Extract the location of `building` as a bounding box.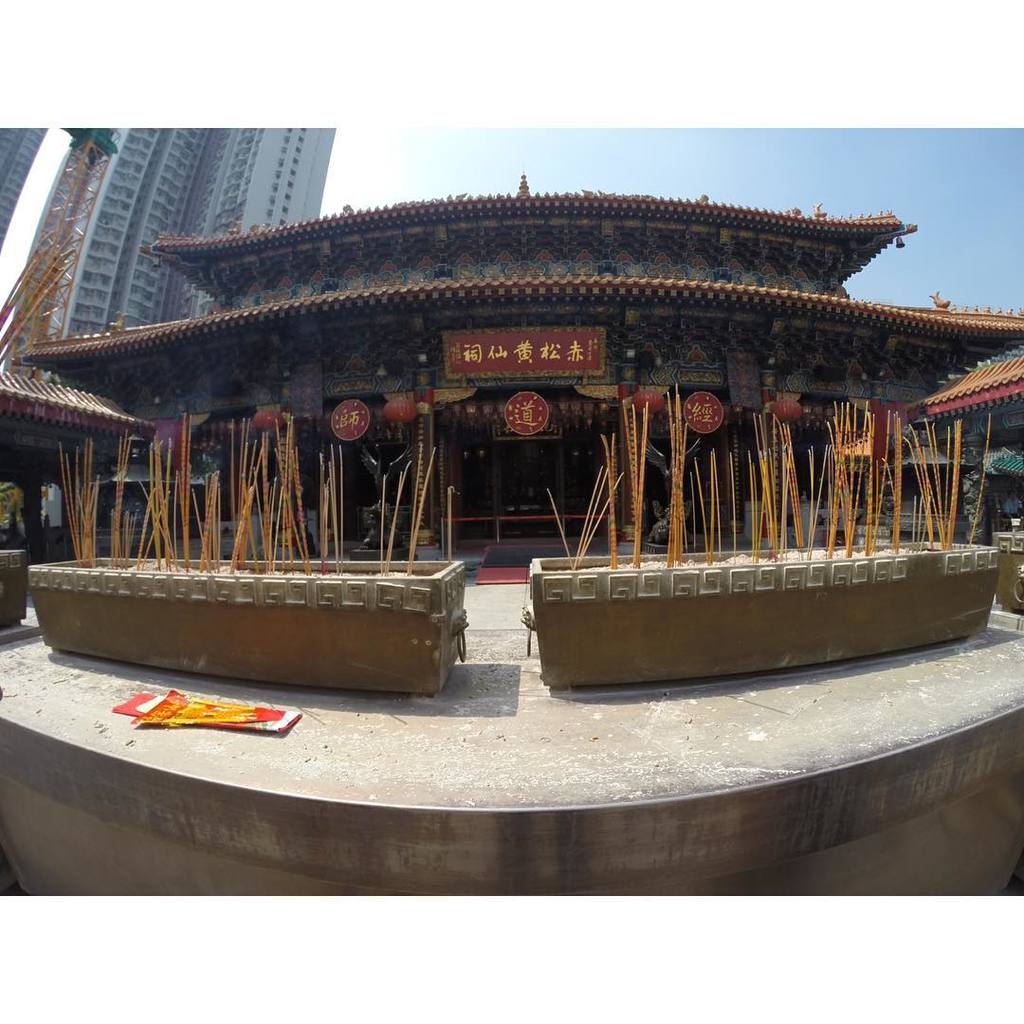
rect(162, 124, 336, 324).
